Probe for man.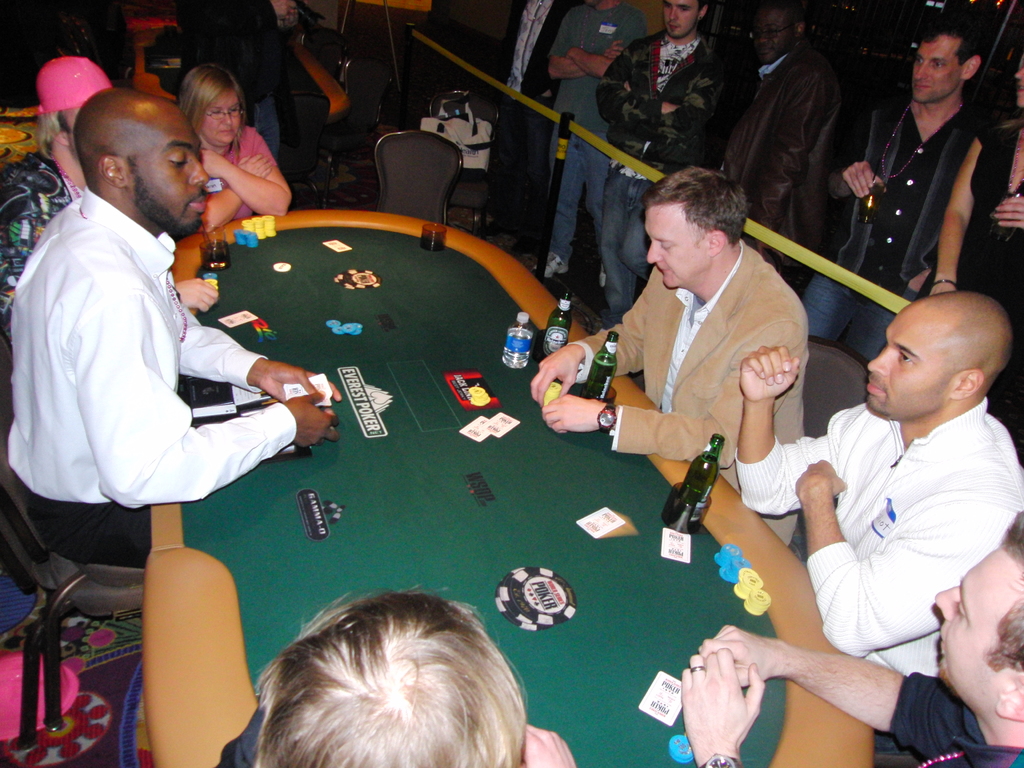
Probe result: bbox=[826, 24, 975, 312].
